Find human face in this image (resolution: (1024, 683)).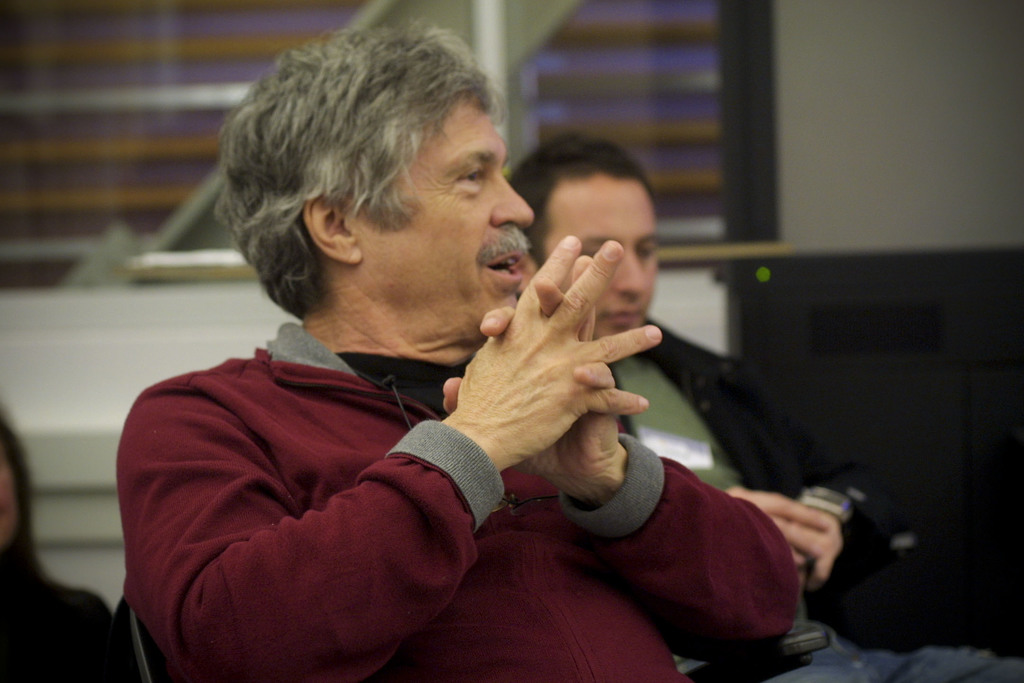
<box>0,441,12,538</box>.
